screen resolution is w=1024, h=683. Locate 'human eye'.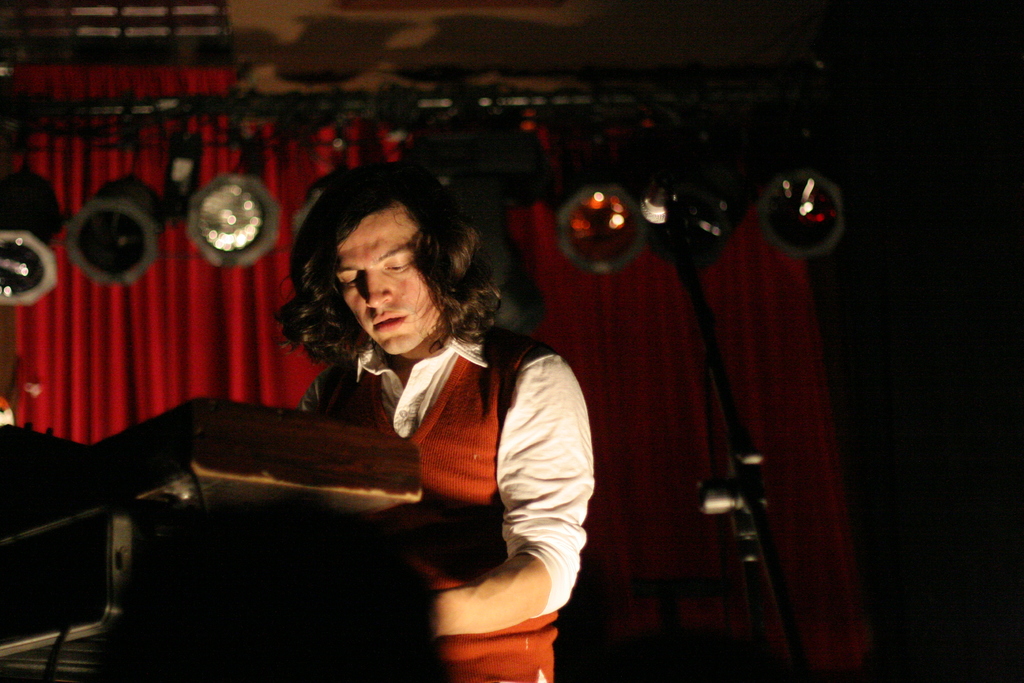
x1=341, y1=273, x2=362, y2=293.
